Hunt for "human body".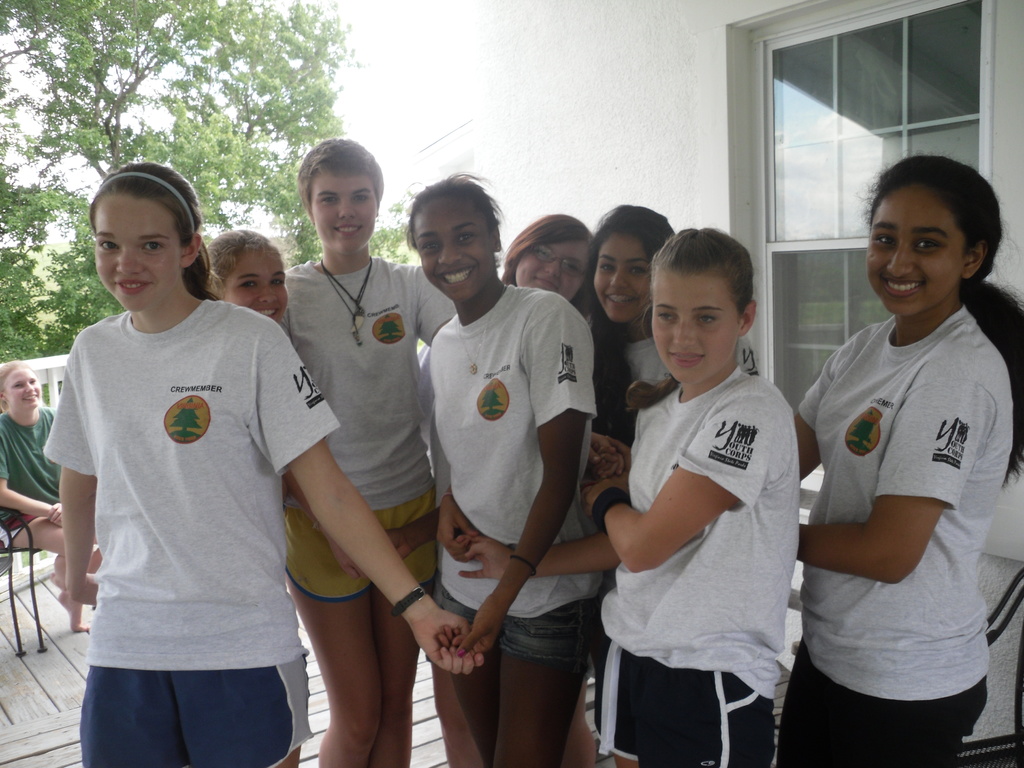
Hunted down at <bbox>574, 198, 761, 582</bbox>.
